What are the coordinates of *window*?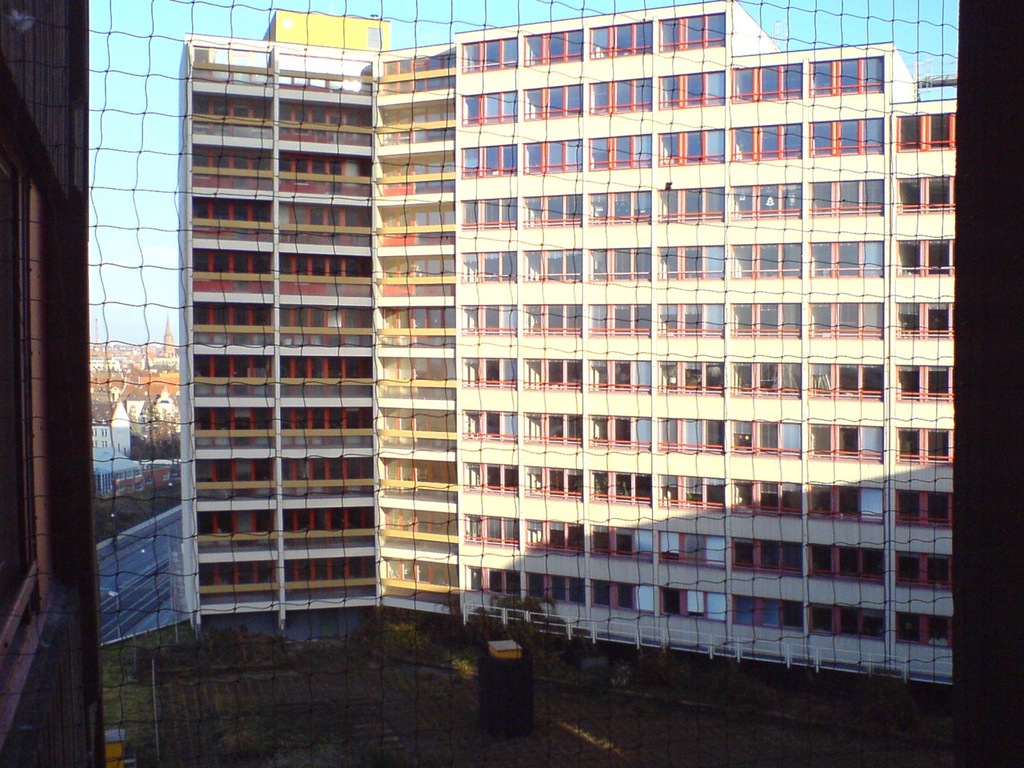
<region>733, 298, 795, 334</region>.
